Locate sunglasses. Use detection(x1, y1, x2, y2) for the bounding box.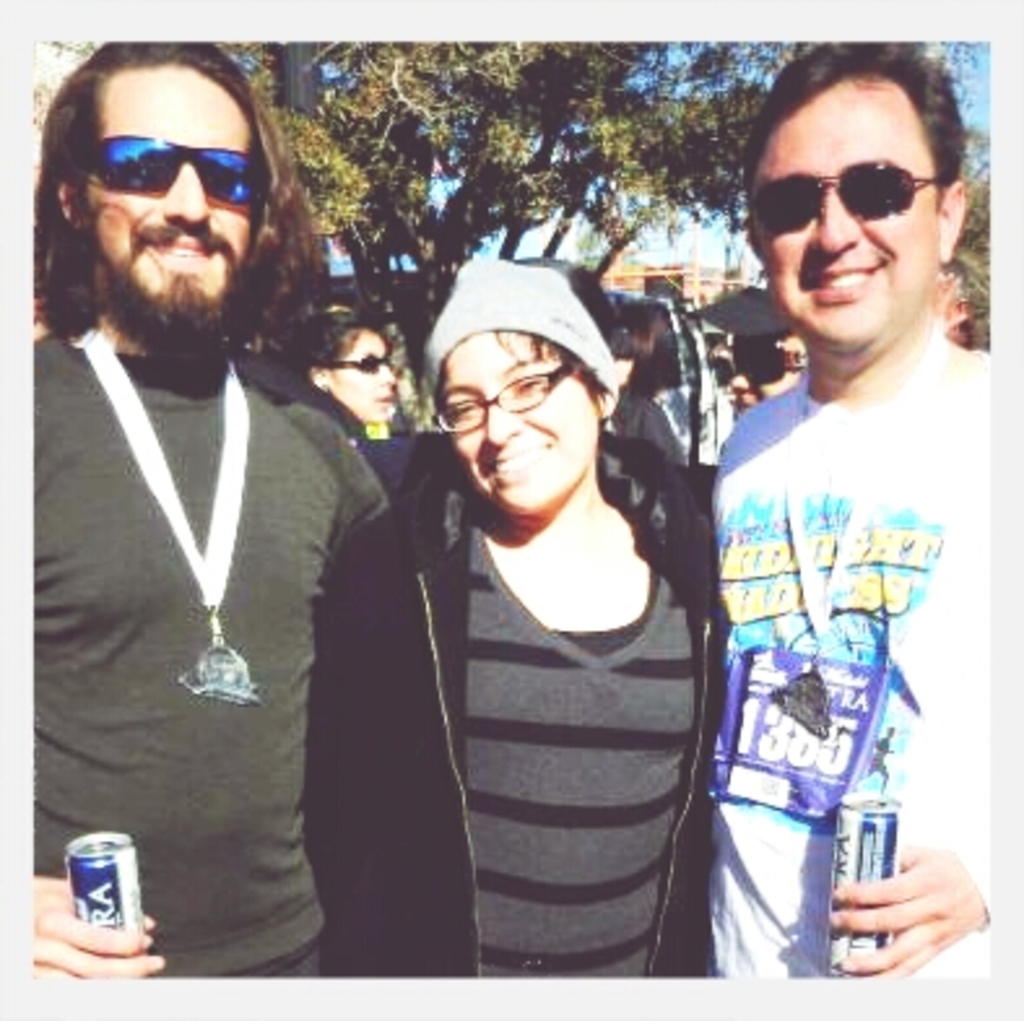
detection(55, 127, 278, 216).
